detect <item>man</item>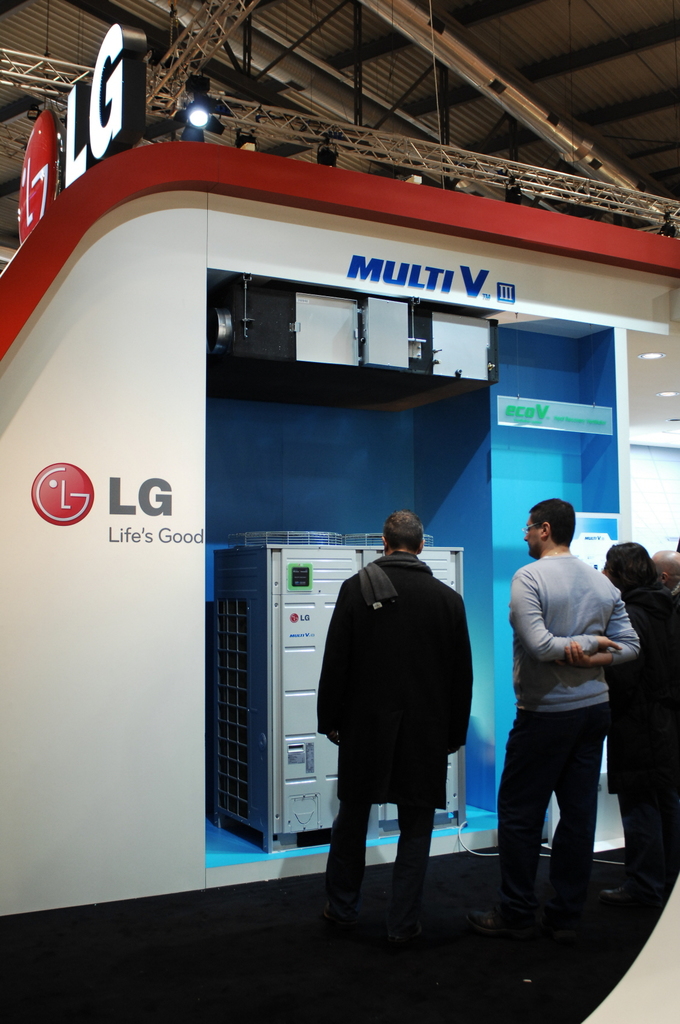
<bbox>650, 549, 679, 602</bbox>
